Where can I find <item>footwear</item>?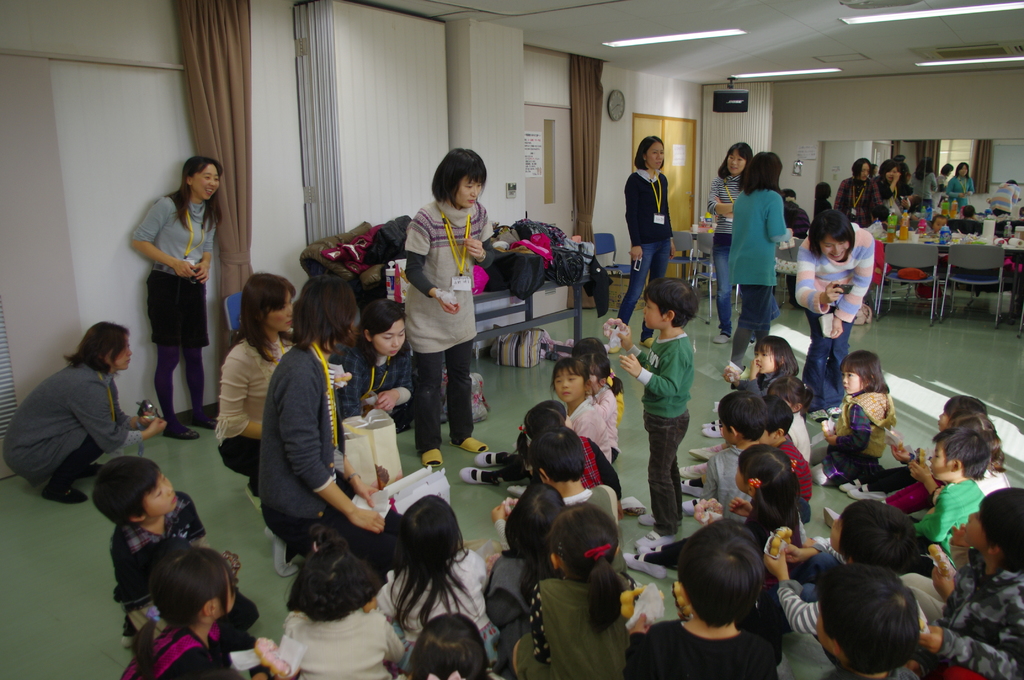
You can find it at <box>806,407,843,425</box>.
